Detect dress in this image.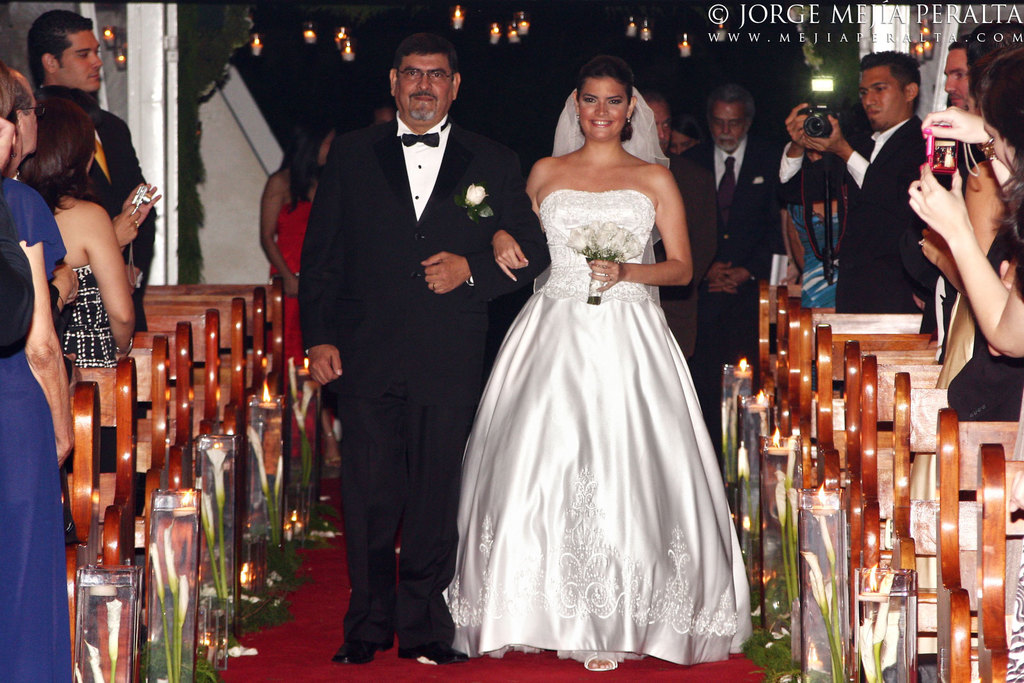
Detection: box(268, 197, 337, 462).
